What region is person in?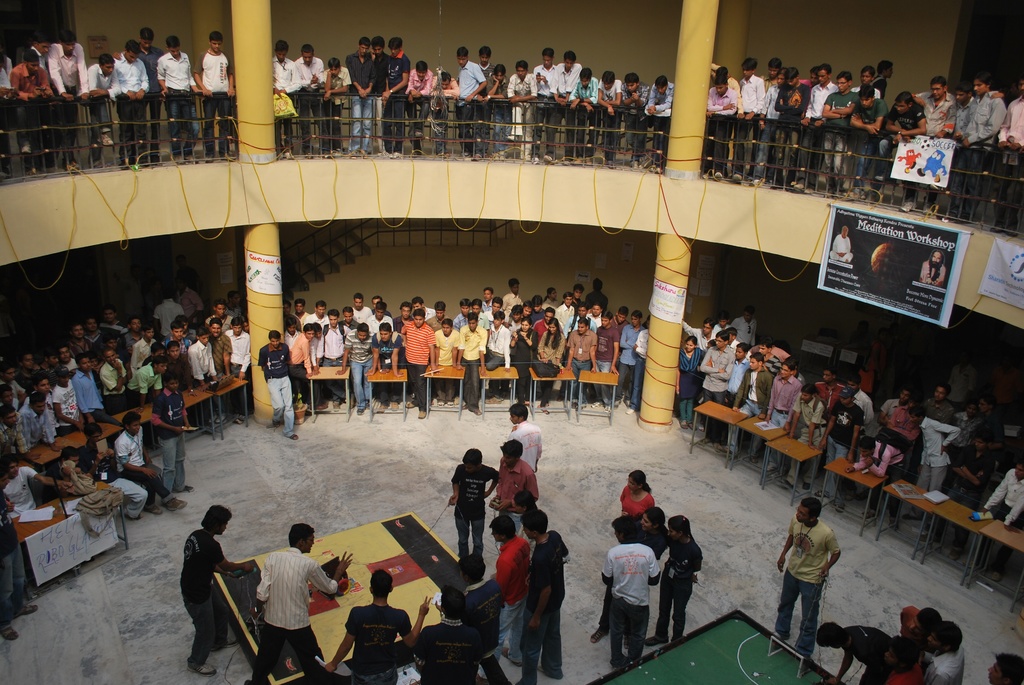
(154,35,199,168).
